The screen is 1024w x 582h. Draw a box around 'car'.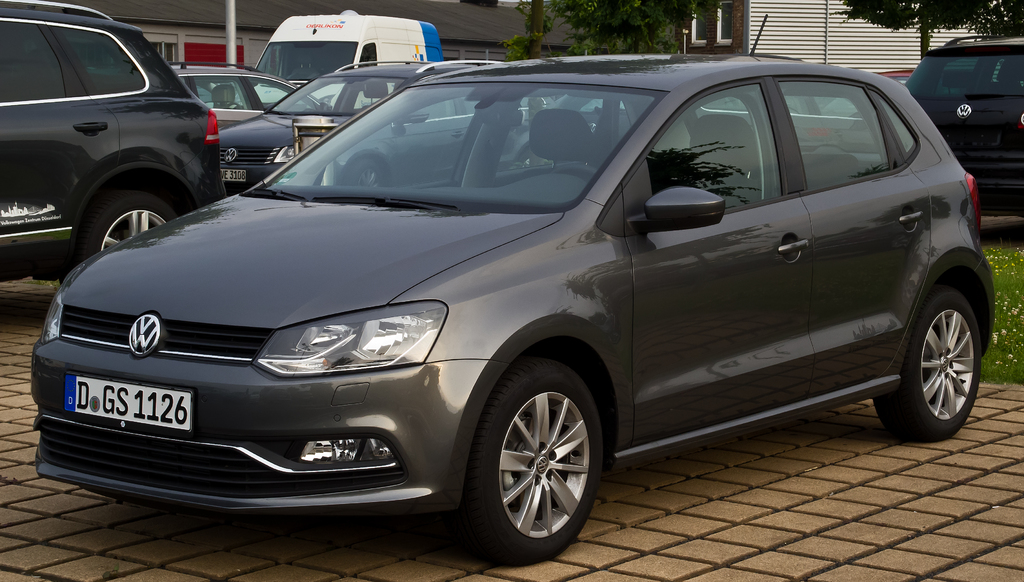
box(220, 60, 536, 193).
